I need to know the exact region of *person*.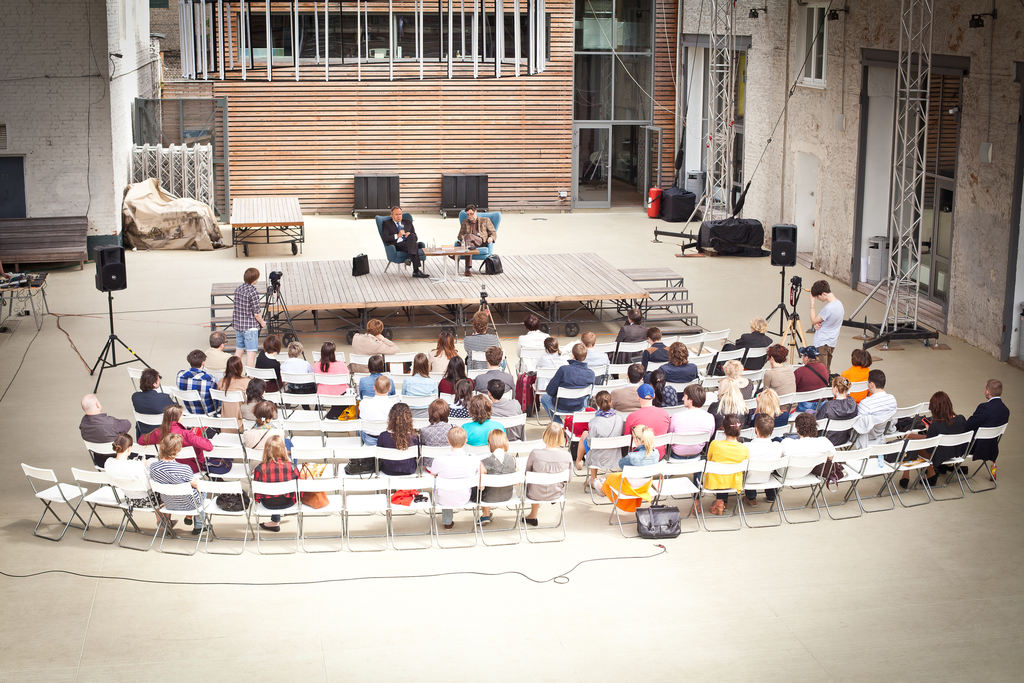
Region: (463,395,507,447).
